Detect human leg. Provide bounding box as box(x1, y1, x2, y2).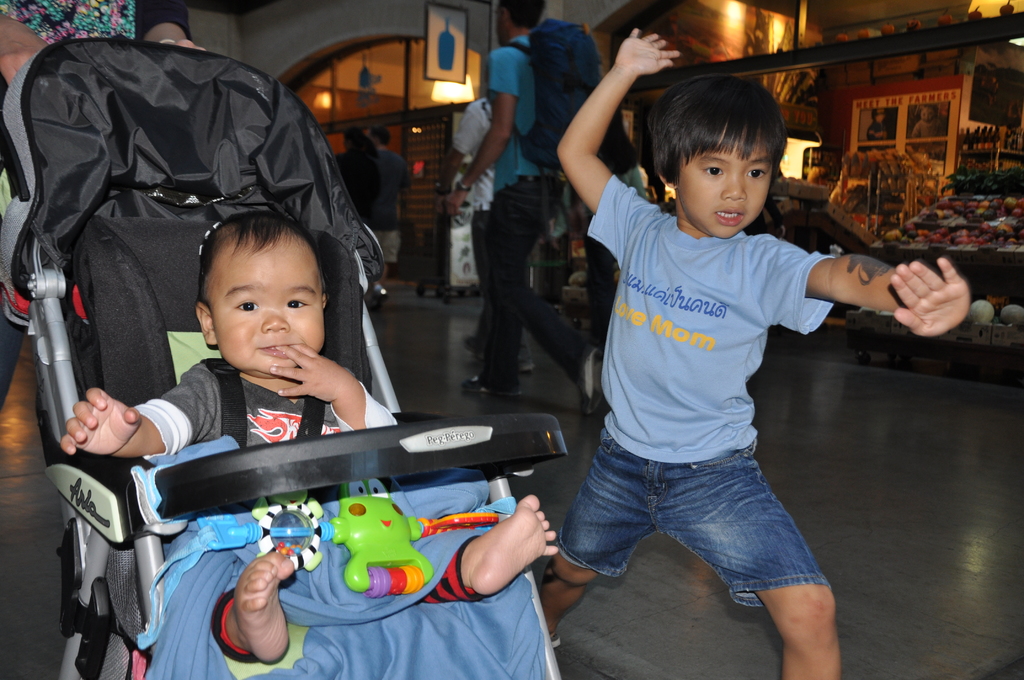
box(164, 521, 292, 664).
